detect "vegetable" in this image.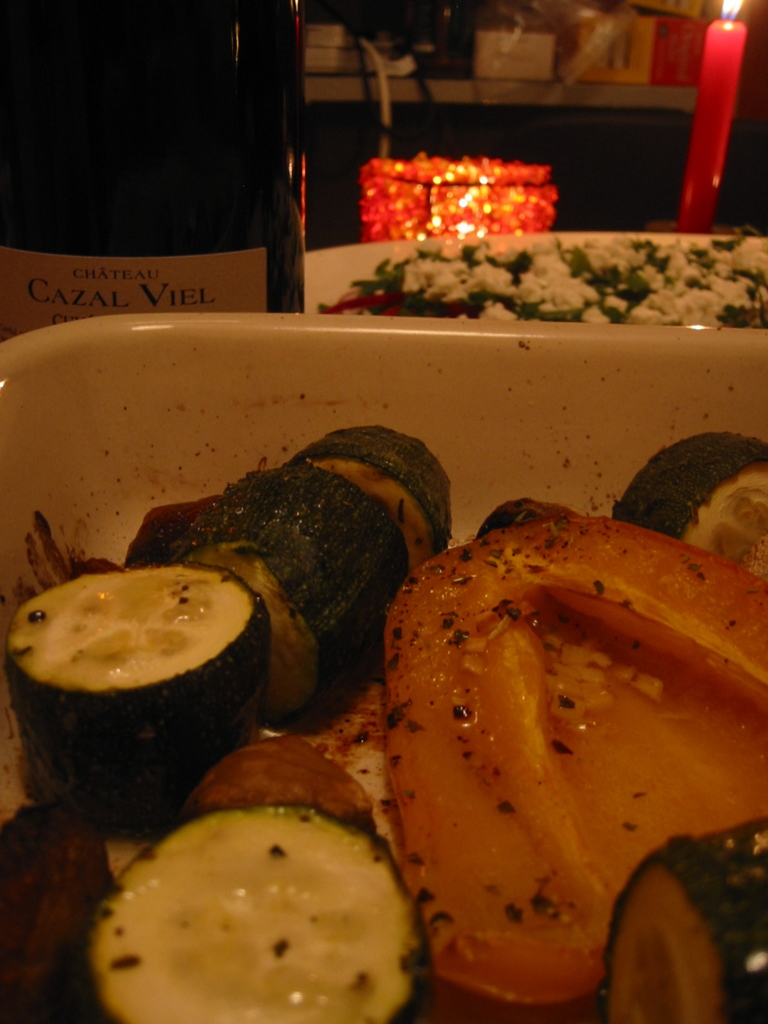
Detection: x1=617 y1=435 x2=767 y2=576.
